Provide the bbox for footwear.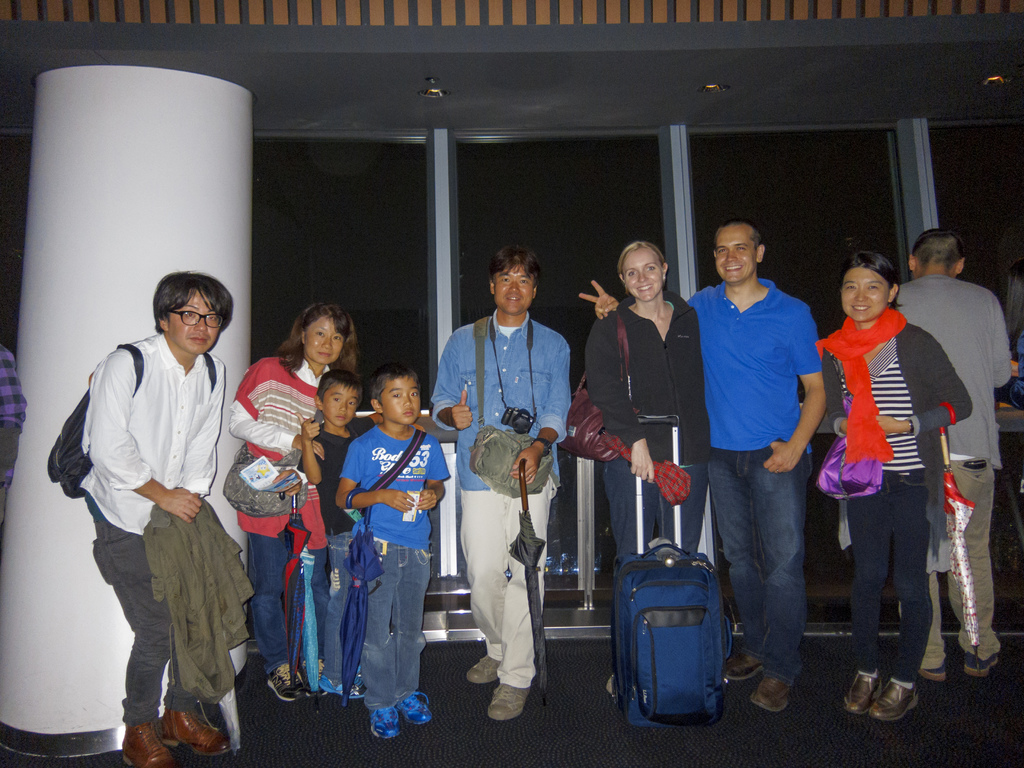
[x1=467, y1=653, x2=499, y2=684].
